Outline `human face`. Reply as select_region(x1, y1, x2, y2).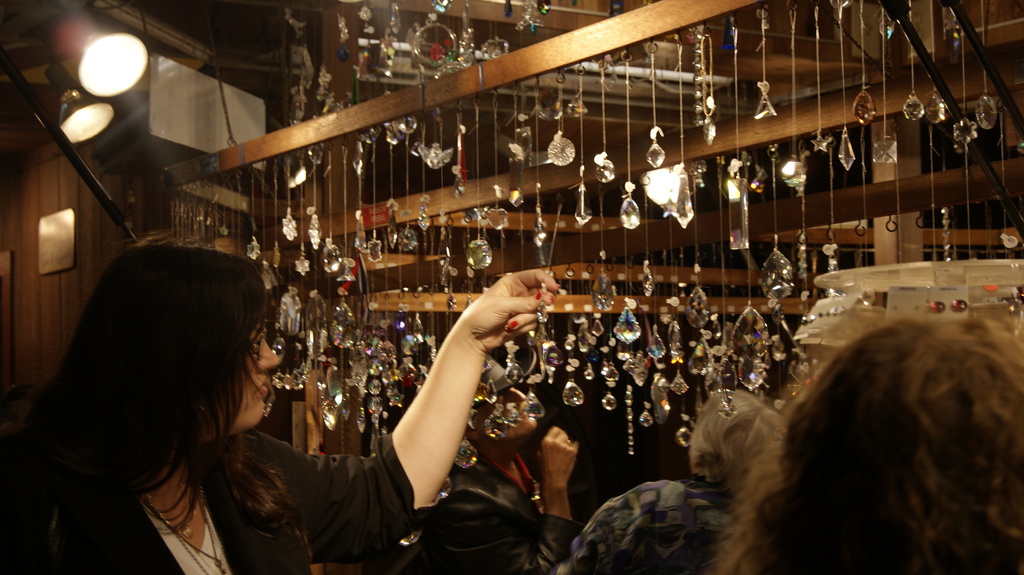
select_region(471, 390, 538, 442).
